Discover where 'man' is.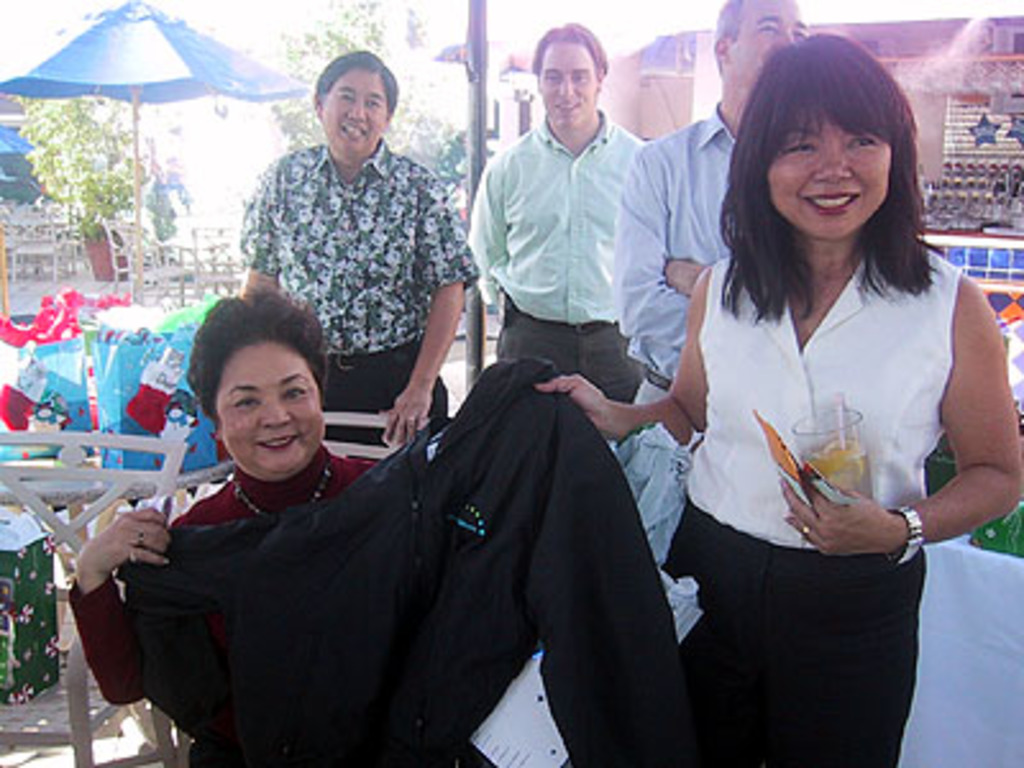
Discovered at bbox=(607, 0, 824, 548).
